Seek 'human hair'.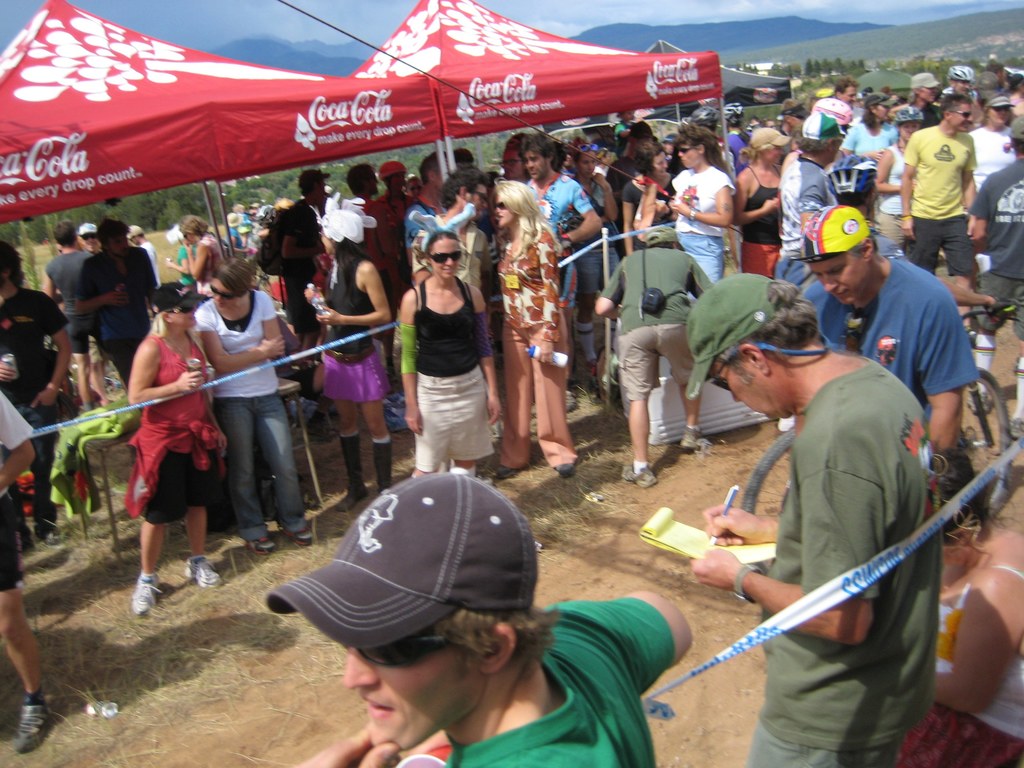
bbox=[979, 104, 1013, 127].
